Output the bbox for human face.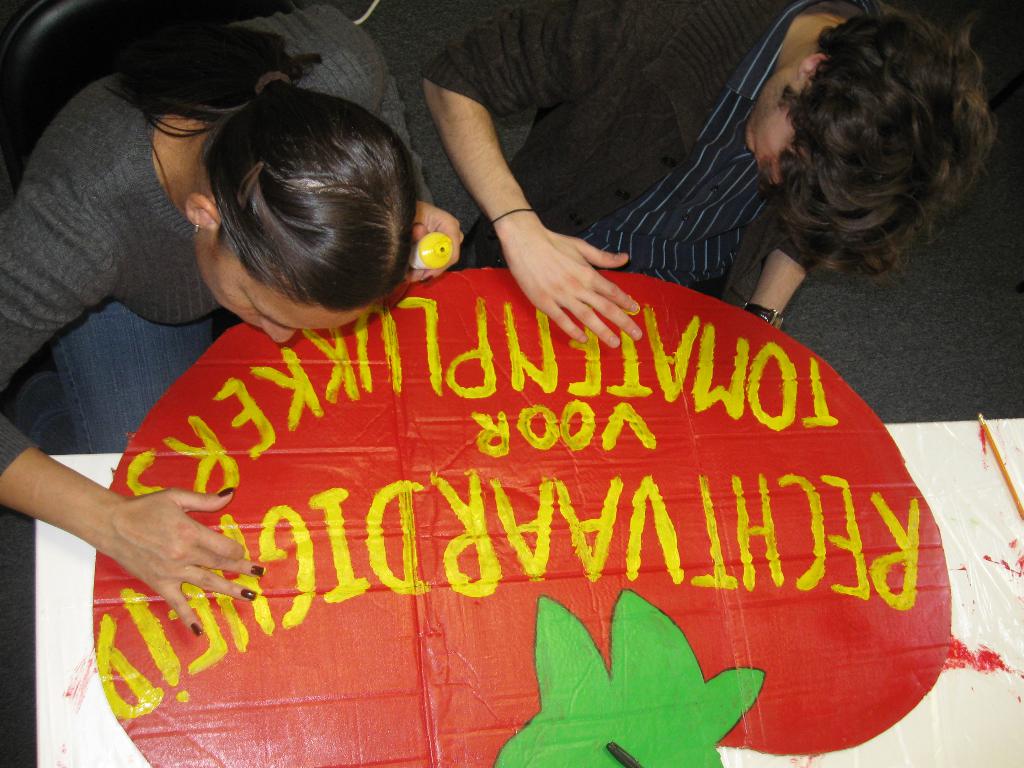
left=747, top=71, right=804, bottom=182.
